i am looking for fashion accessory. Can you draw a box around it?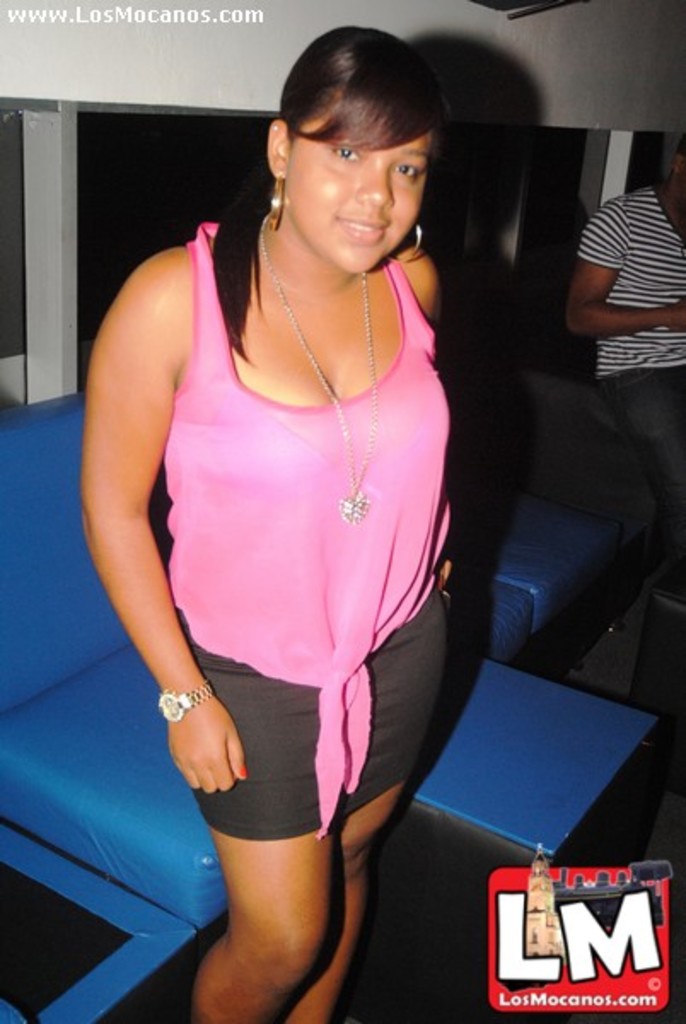
Sure, the bounding box is locate(154, 674, 213, 729).
